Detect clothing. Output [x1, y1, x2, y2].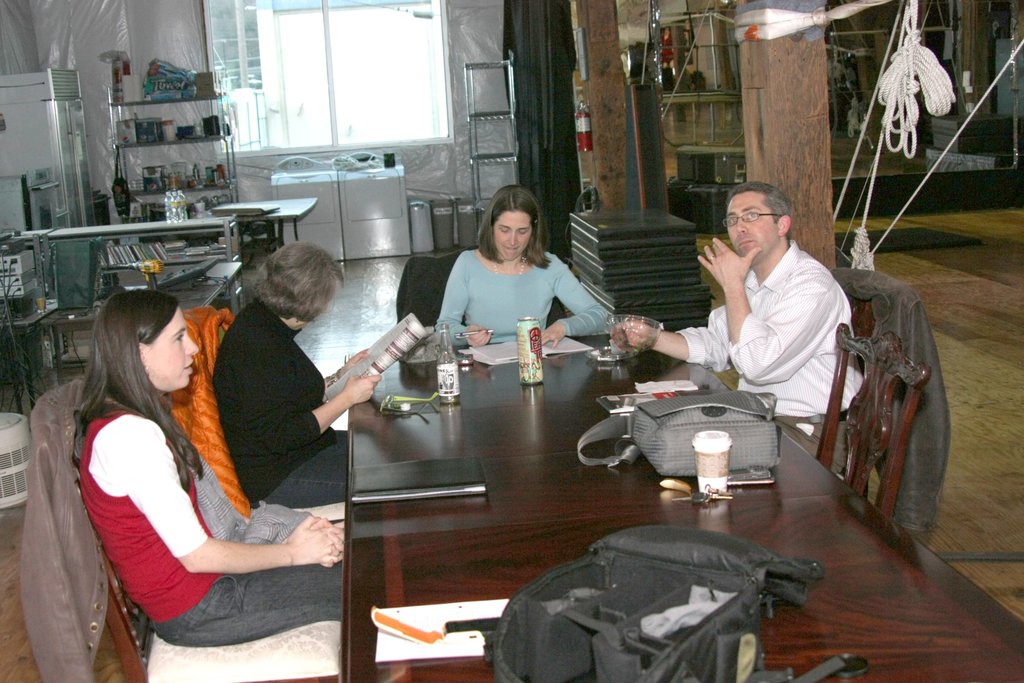
[76, 395, 344, 647].
